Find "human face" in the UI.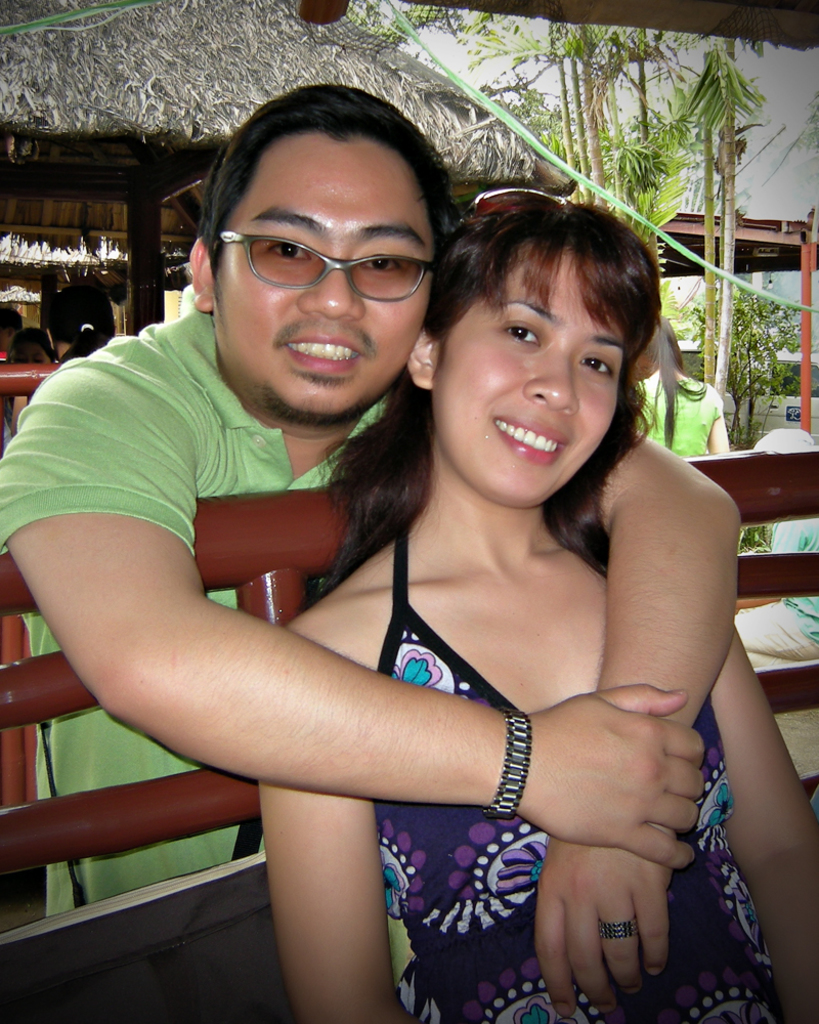
UI element at left=218, top=133, right=439, bottom=426.
